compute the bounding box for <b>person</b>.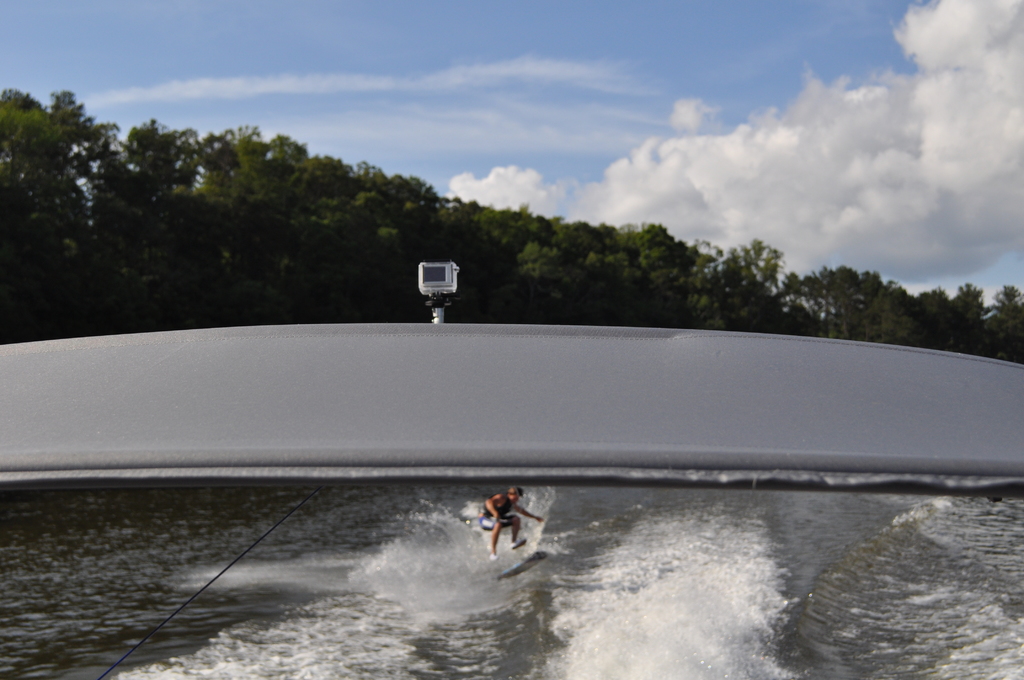
(479,485,544,563).
